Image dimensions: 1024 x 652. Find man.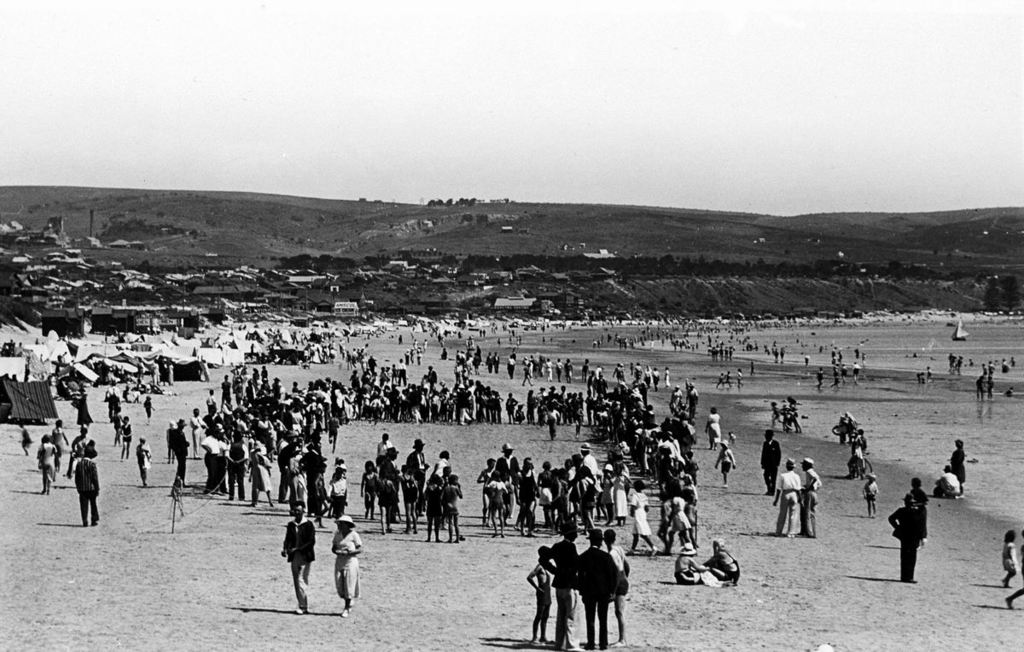
region(281, 502, 313, 615).
